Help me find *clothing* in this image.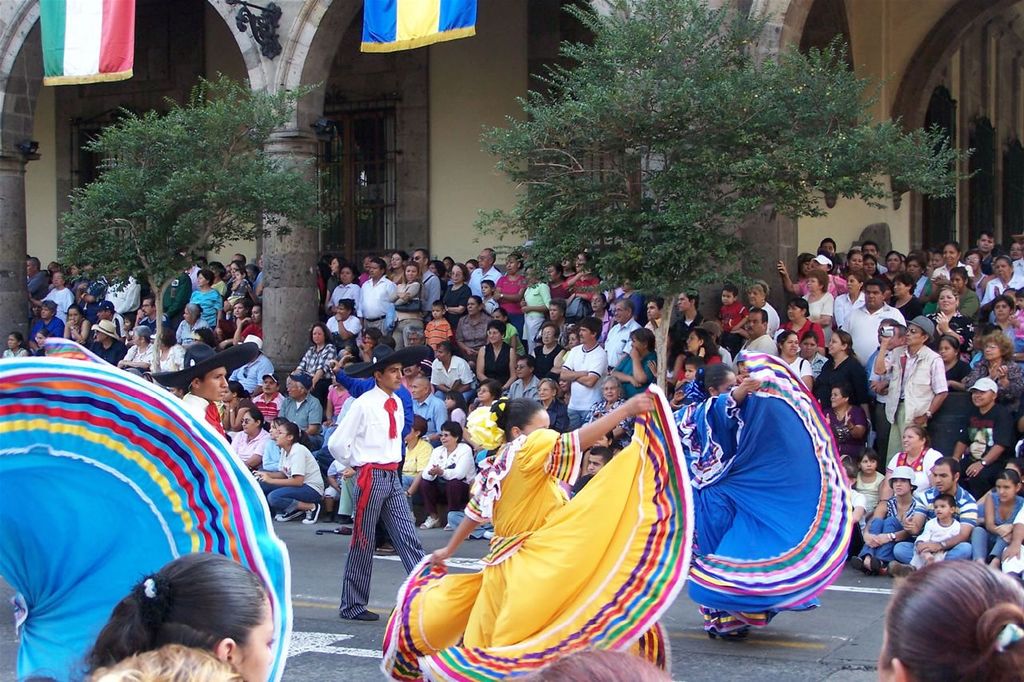
Found it: (left=359, top=279, right=399, bottom=337).
